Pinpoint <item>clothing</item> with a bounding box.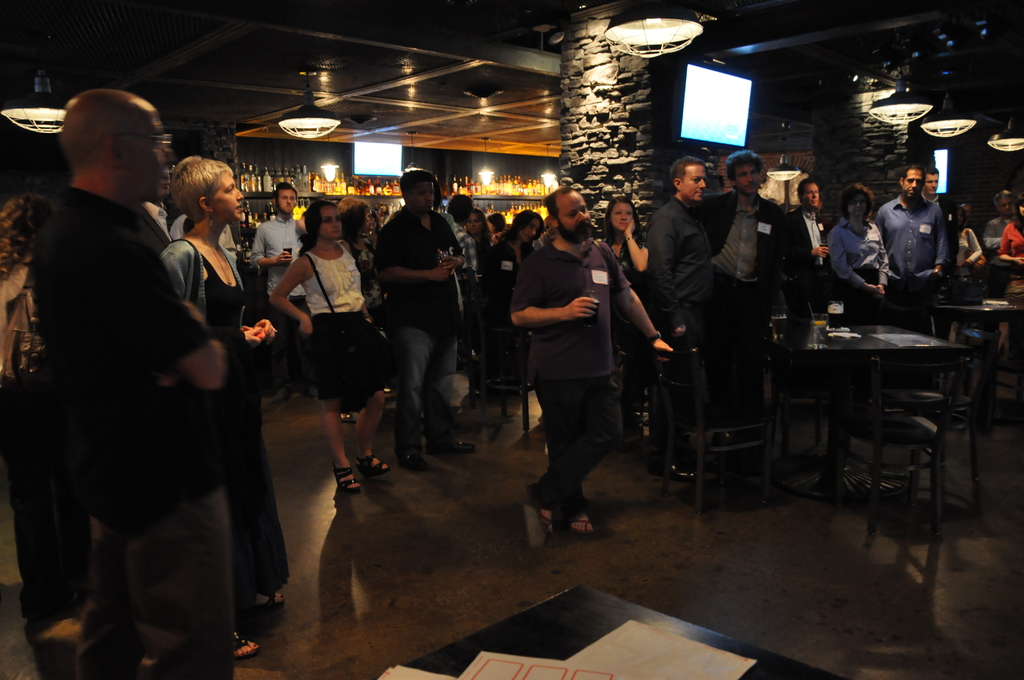
(left=509, top=237, right=631, bottom=518).
